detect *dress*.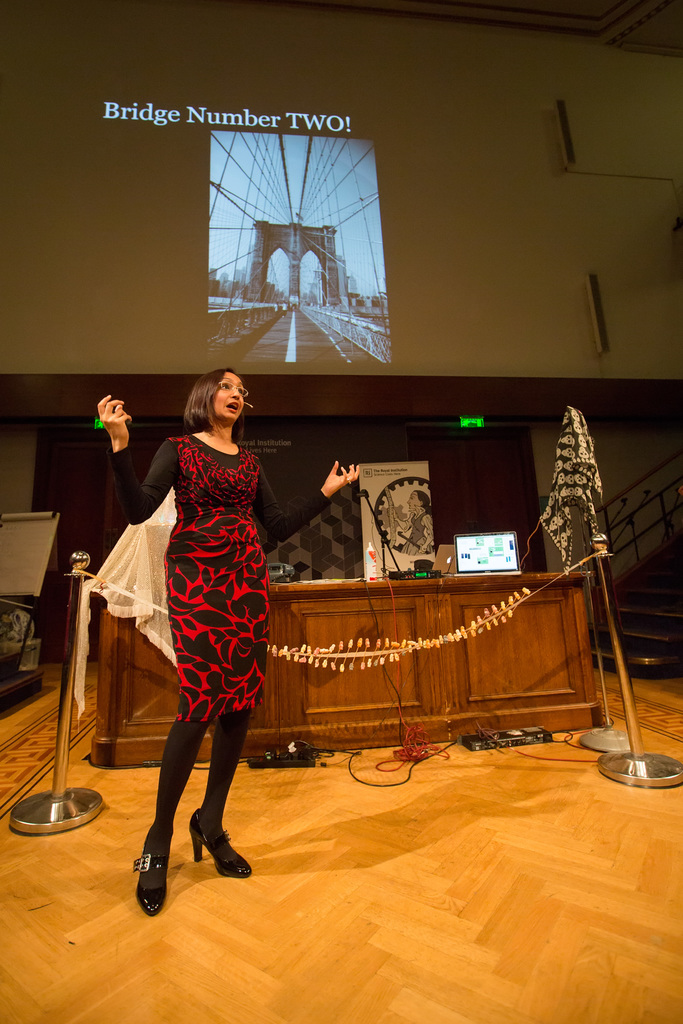
Detected at box=[160, 438, 267, 716].
